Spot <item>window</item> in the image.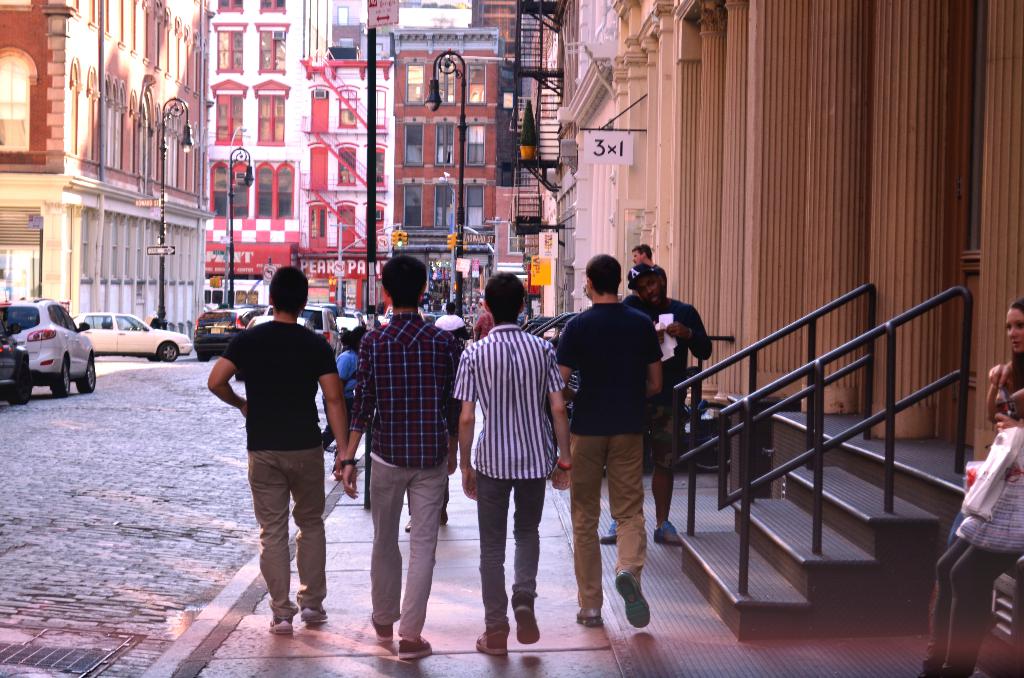
<item>window</item> found at (463, 118, 488, 167).
